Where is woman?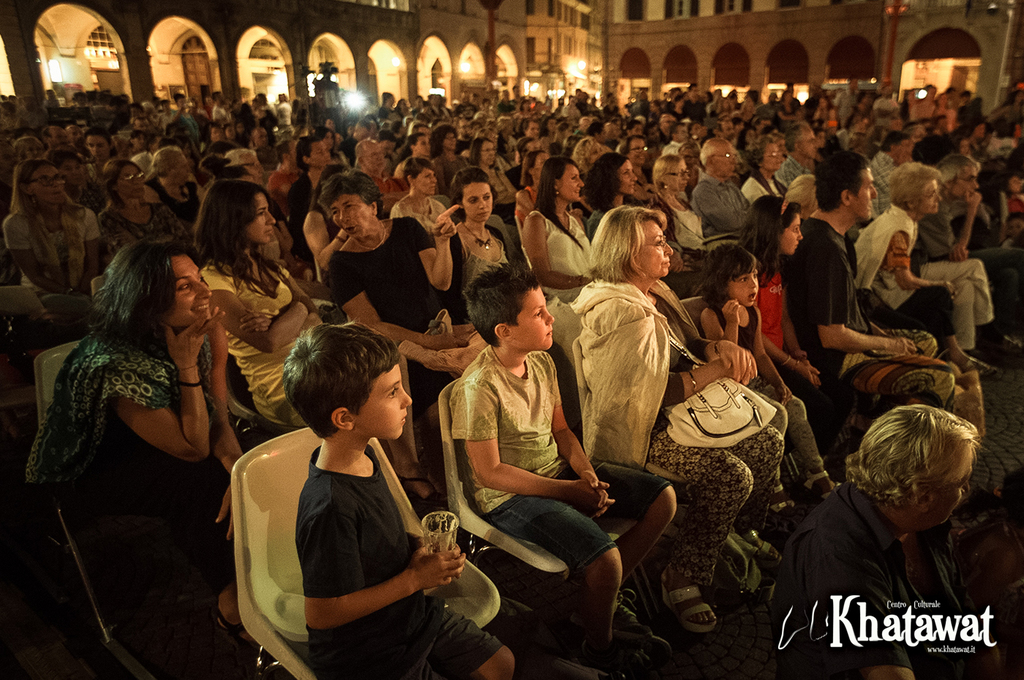
left=519, top=156, right=592, bottom=302.
